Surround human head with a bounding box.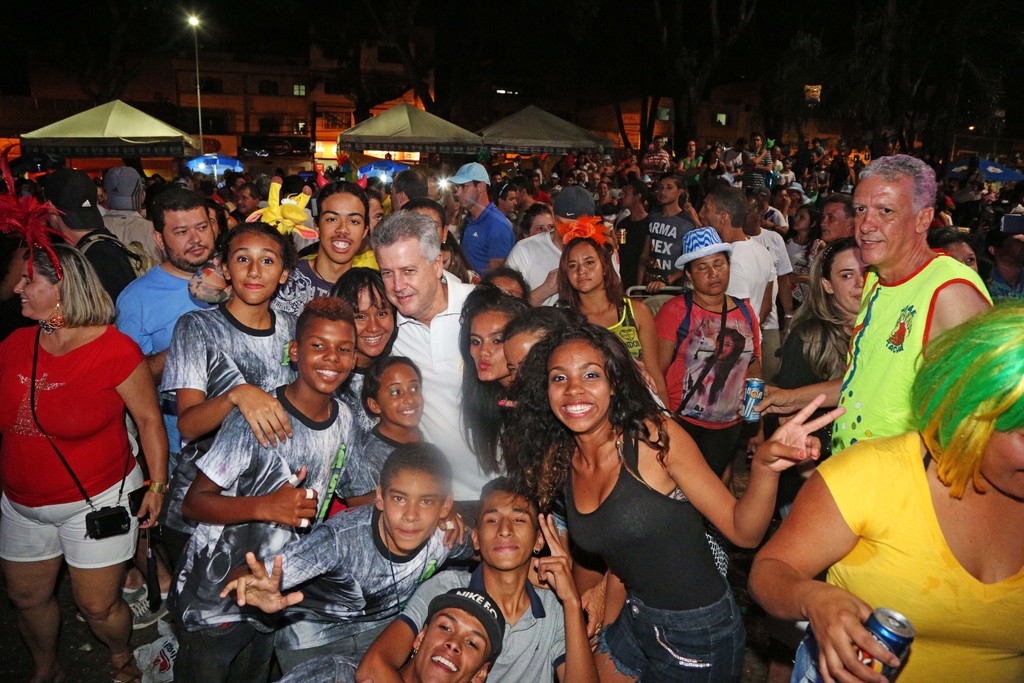
locate(746, 194, 769, 228).
